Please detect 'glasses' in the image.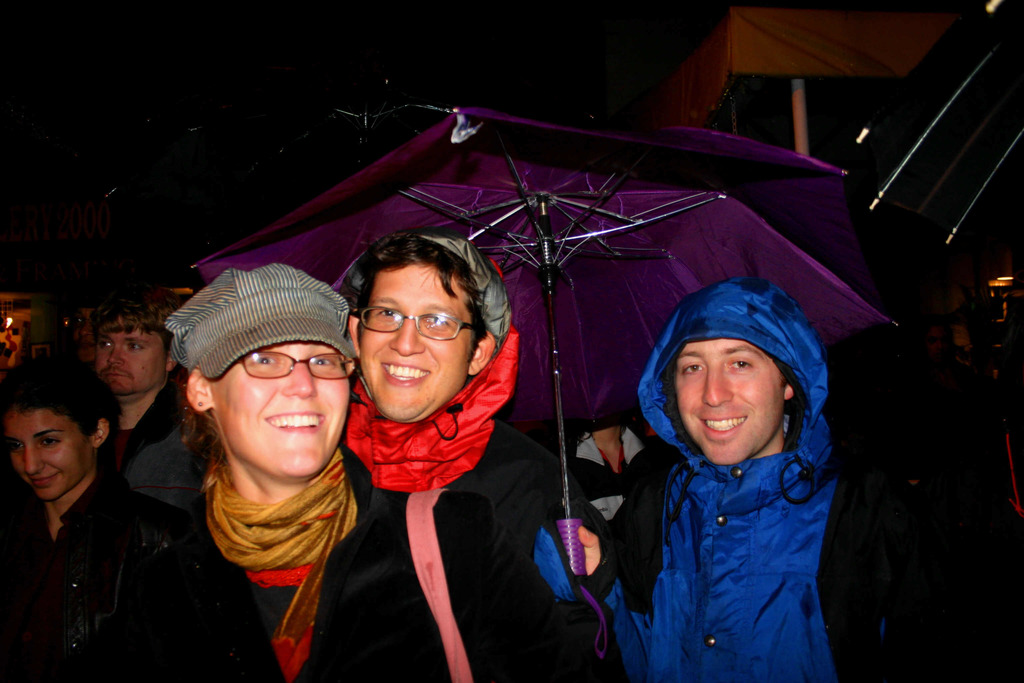
{"x1": 232, "y1": 349, "x2": 358, "y2": 387}.
